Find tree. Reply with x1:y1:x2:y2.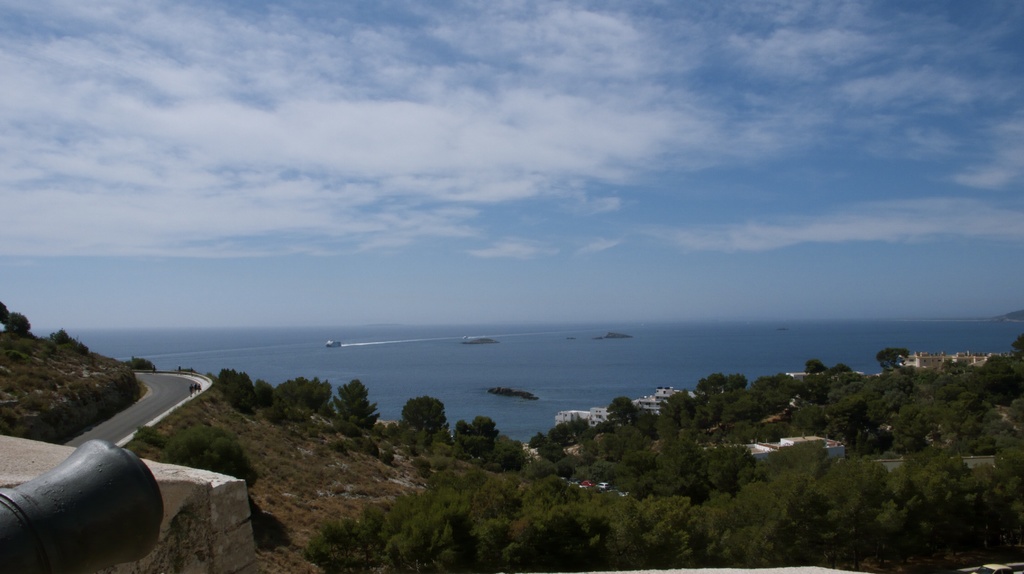
689:374:748:395.
